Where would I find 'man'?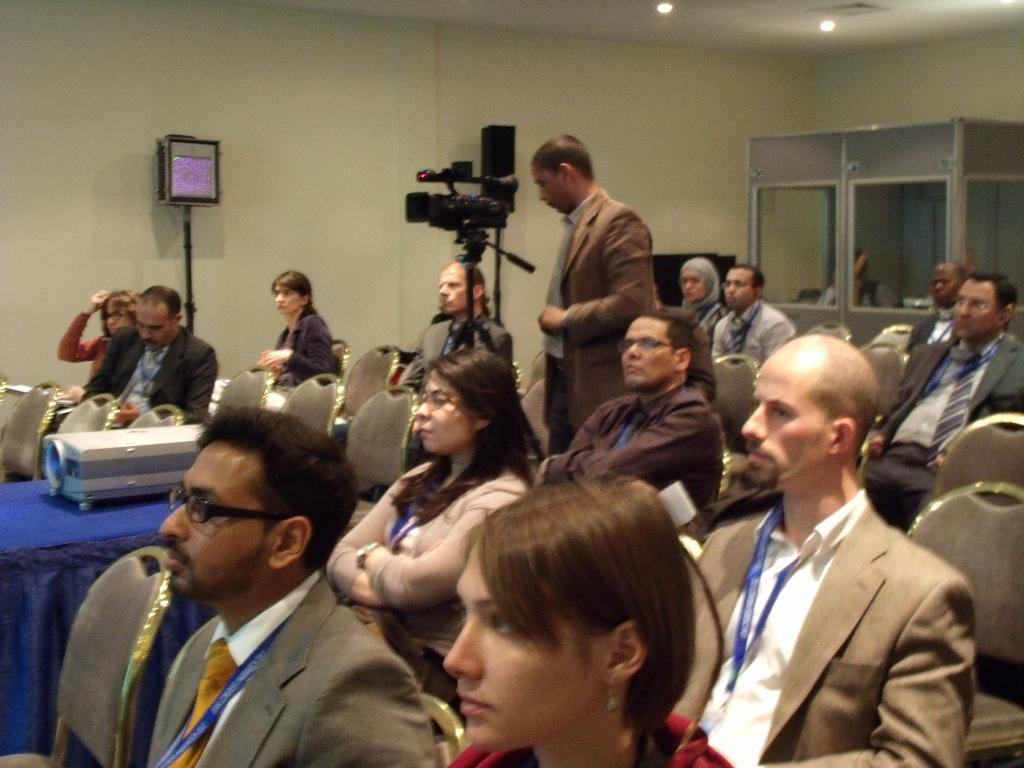
At bbox(75, 282, 215, 428).
